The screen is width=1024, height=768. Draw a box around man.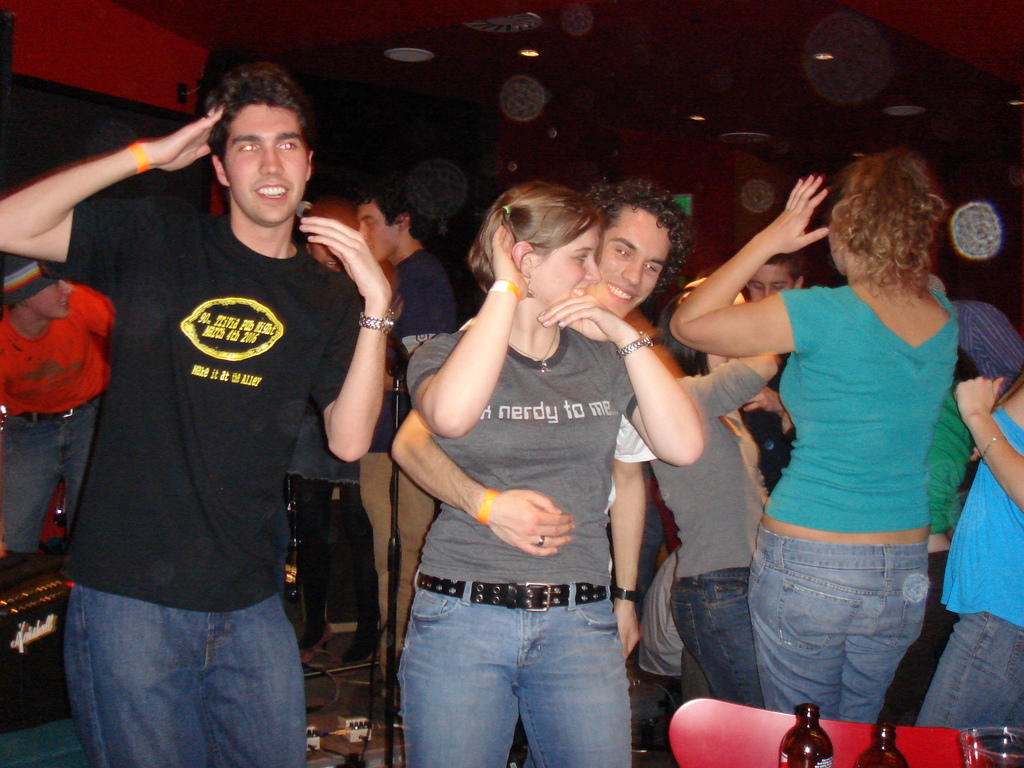
region(360, 181, 459, 677).
